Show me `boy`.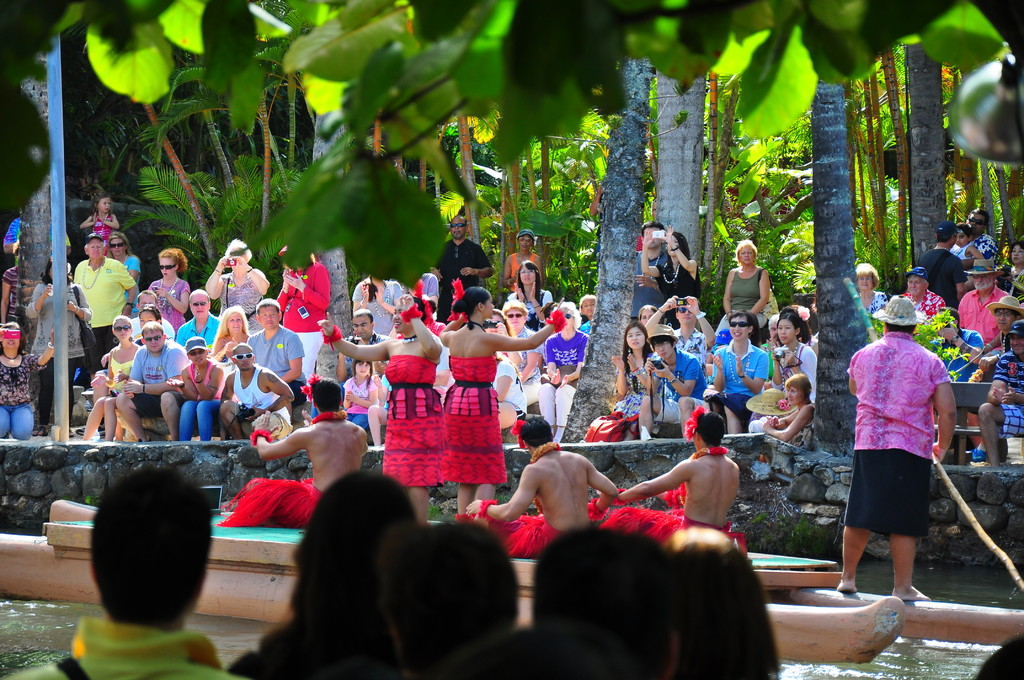
`boy` is here: region(949, 226, 982, 270).
